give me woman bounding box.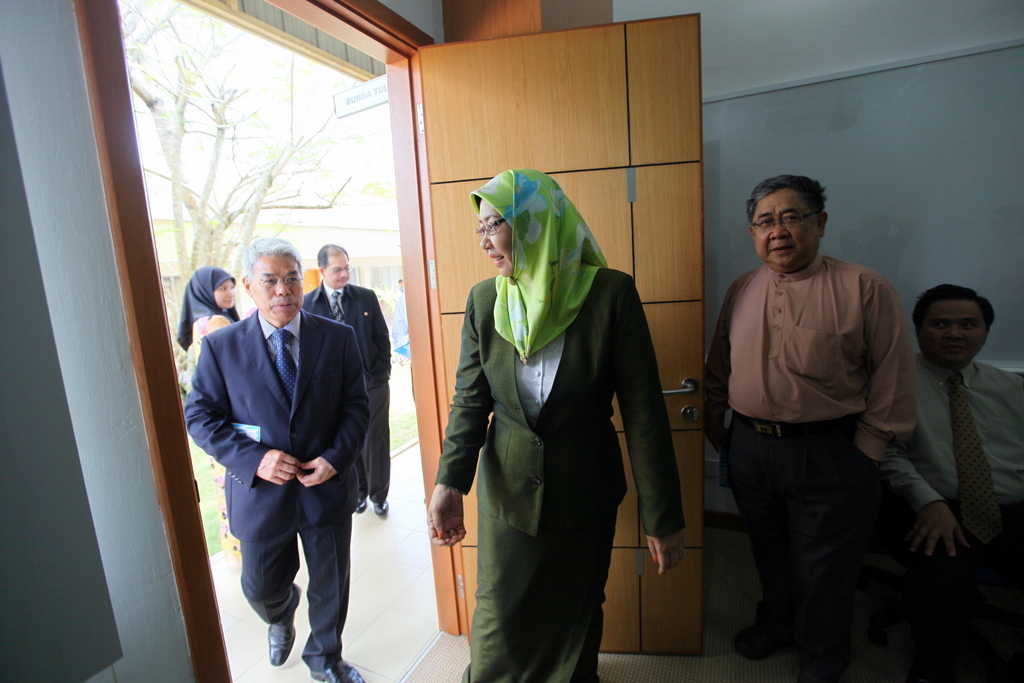
BBox(444, 133, 666, 682).
